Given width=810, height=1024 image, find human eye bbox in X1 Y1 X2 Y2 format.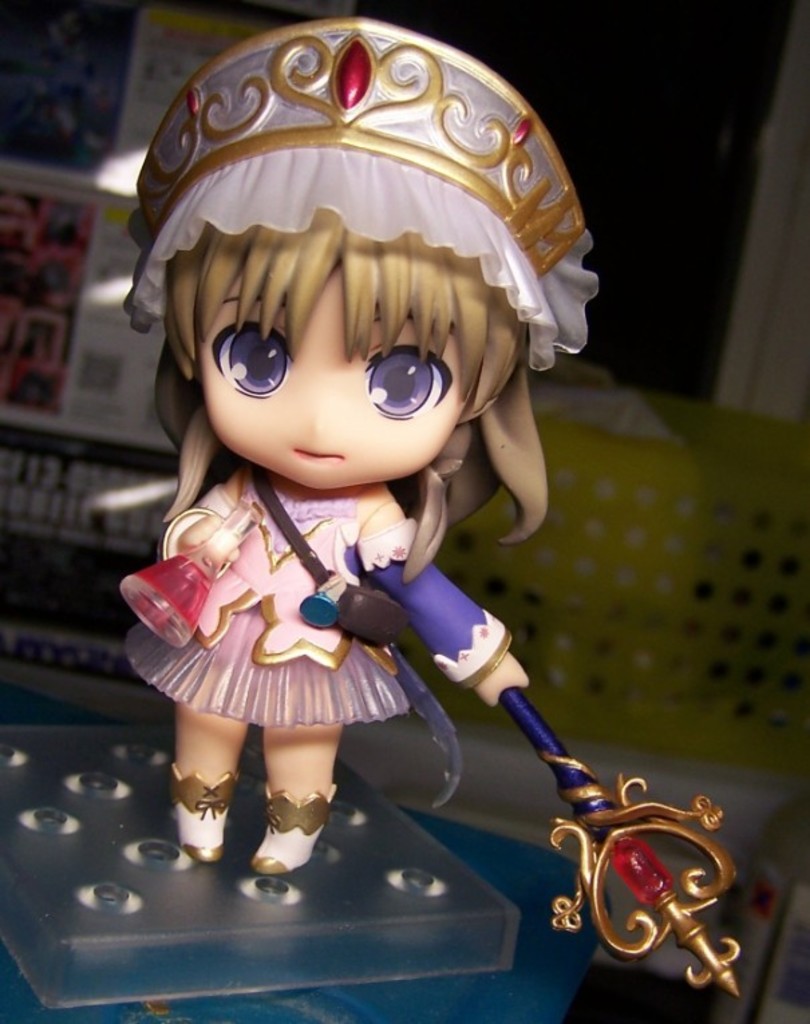
364 339 455 422.
